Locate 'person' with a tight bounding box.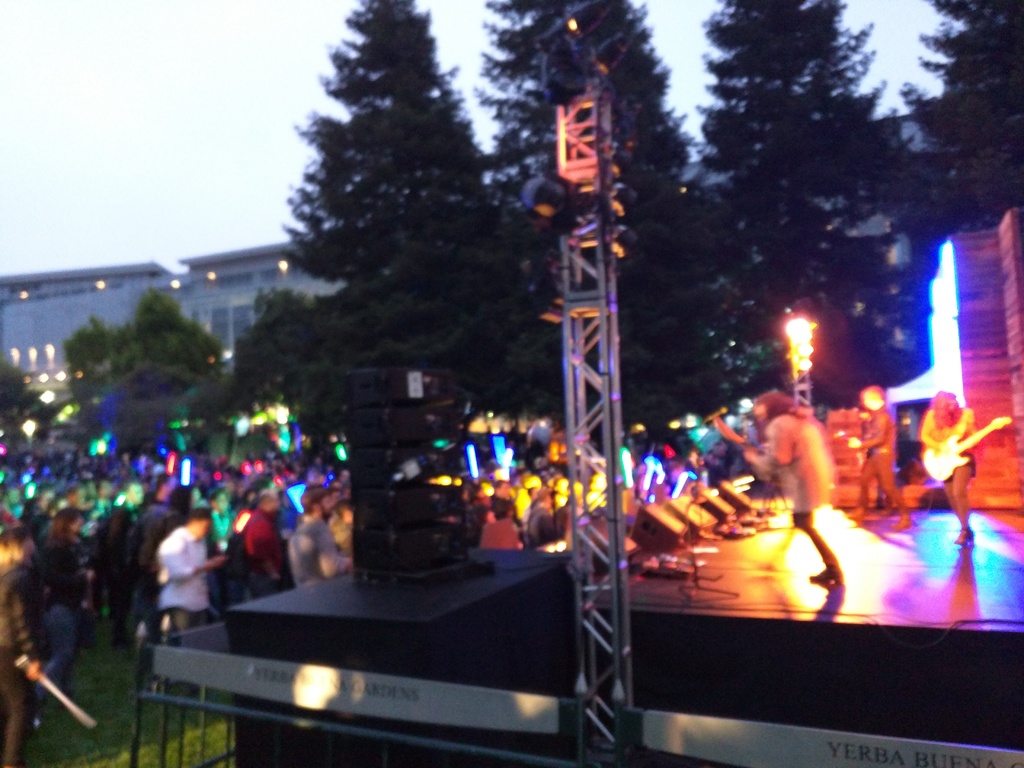
42, 506, 82, 712.
